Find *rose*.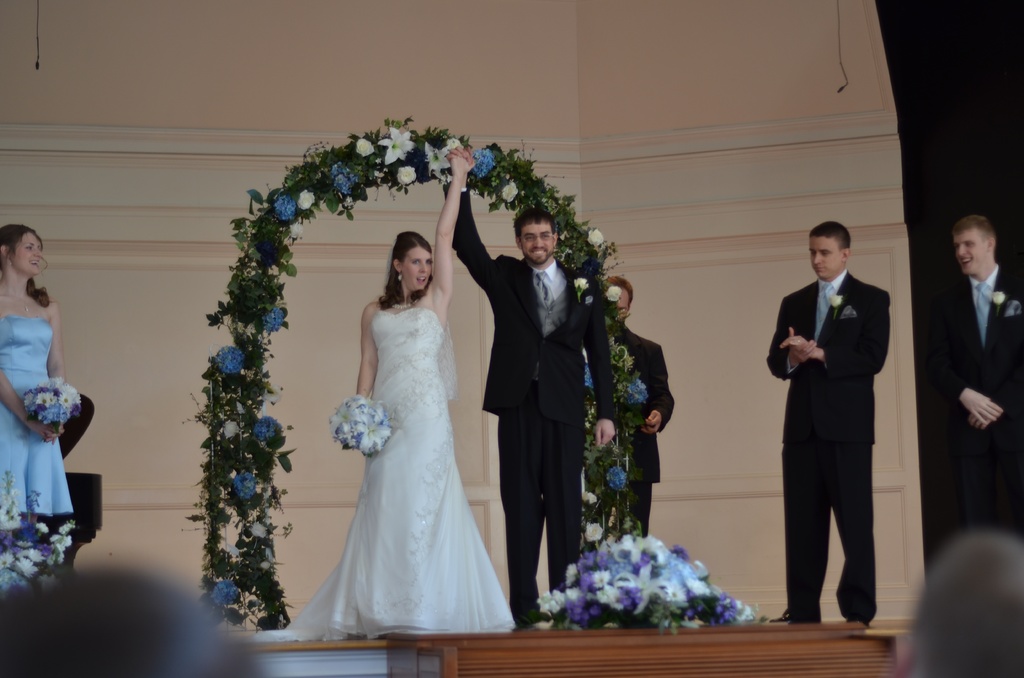
BBox(502, 182, 516, 202).
